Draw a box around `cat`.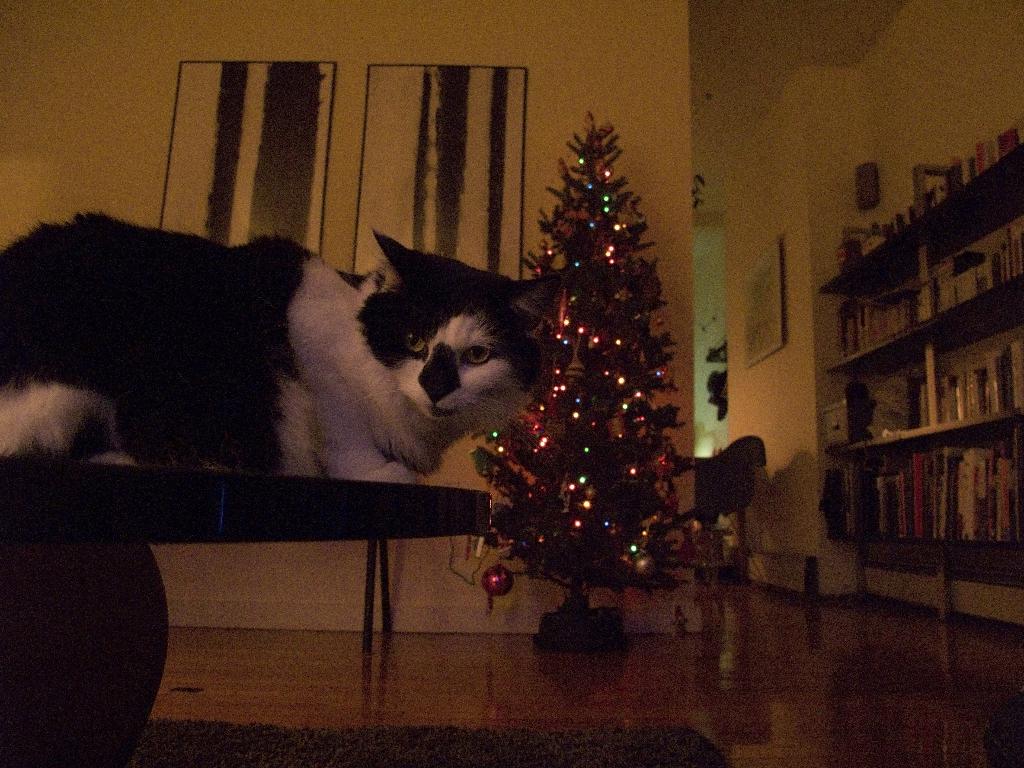
(left=0, top=202, right=557, bottom=483).
